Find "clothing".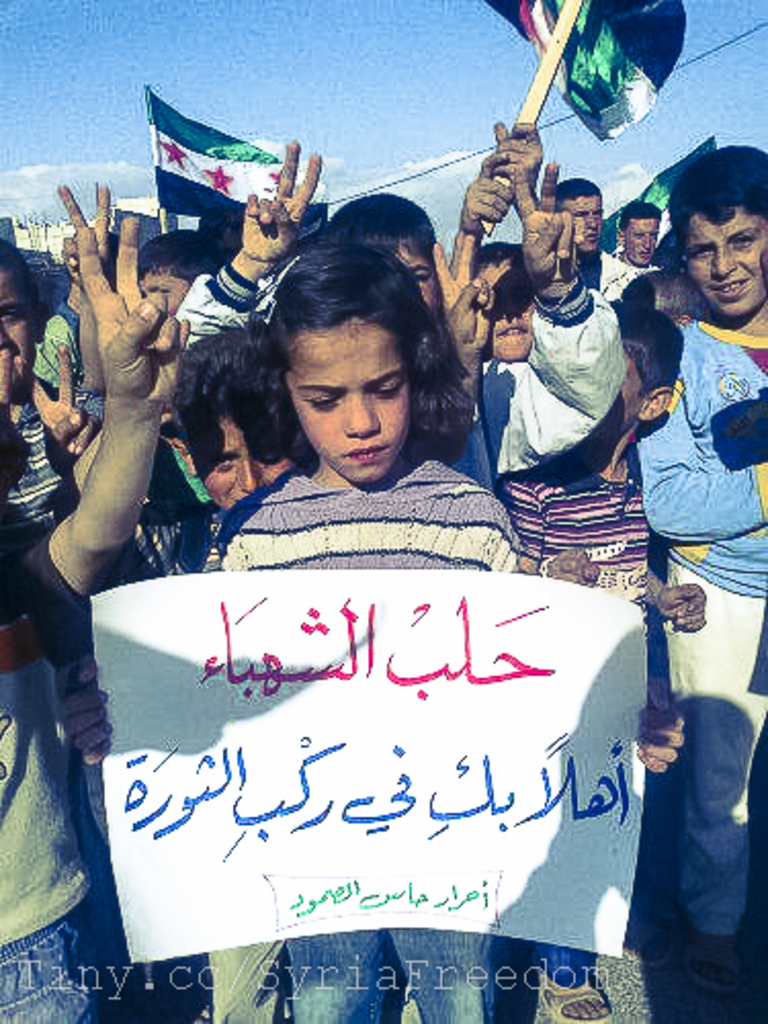
0:240:766:1022.
